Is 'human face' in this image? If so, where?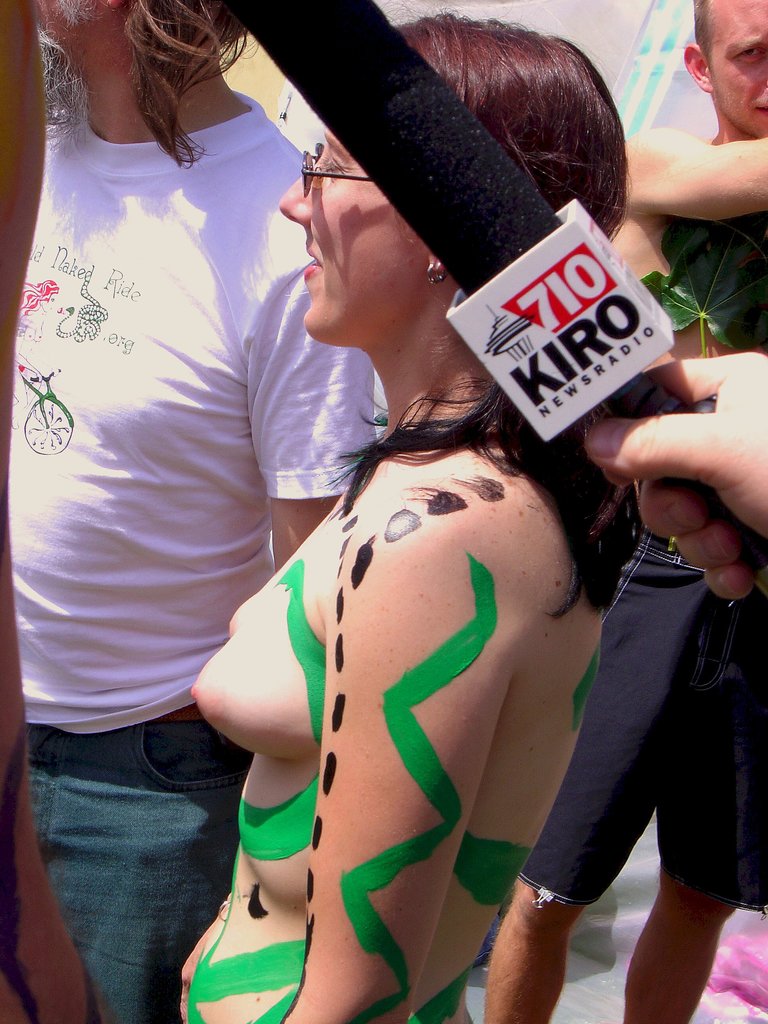
Yes, at 275, 130, 433, 346.
